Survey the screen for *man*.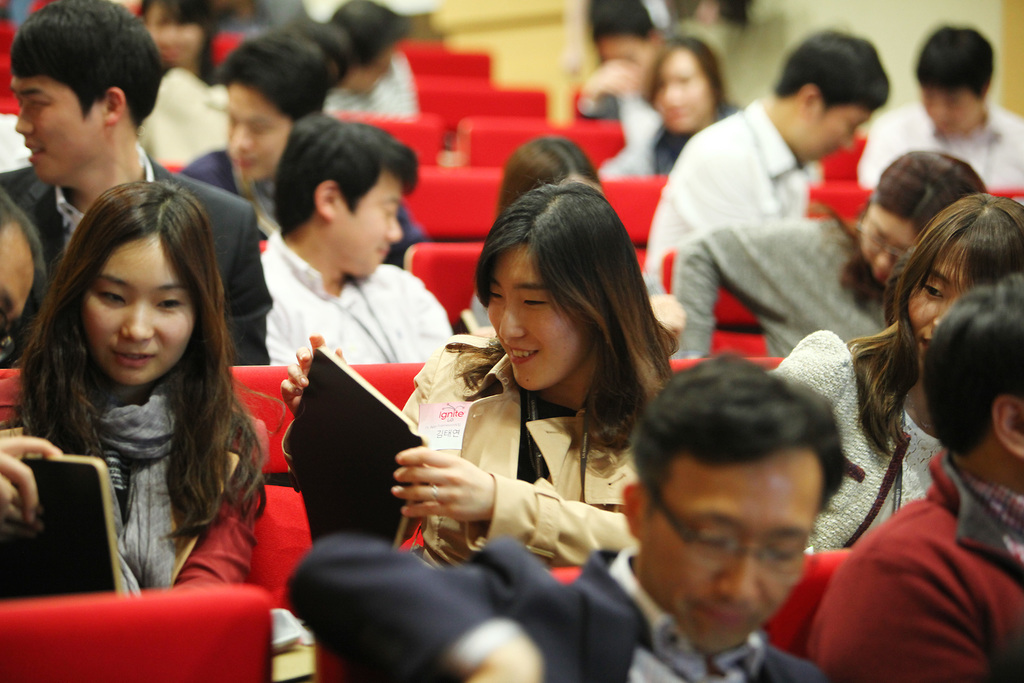
Survey found: region(254, 113, 463, 373).
